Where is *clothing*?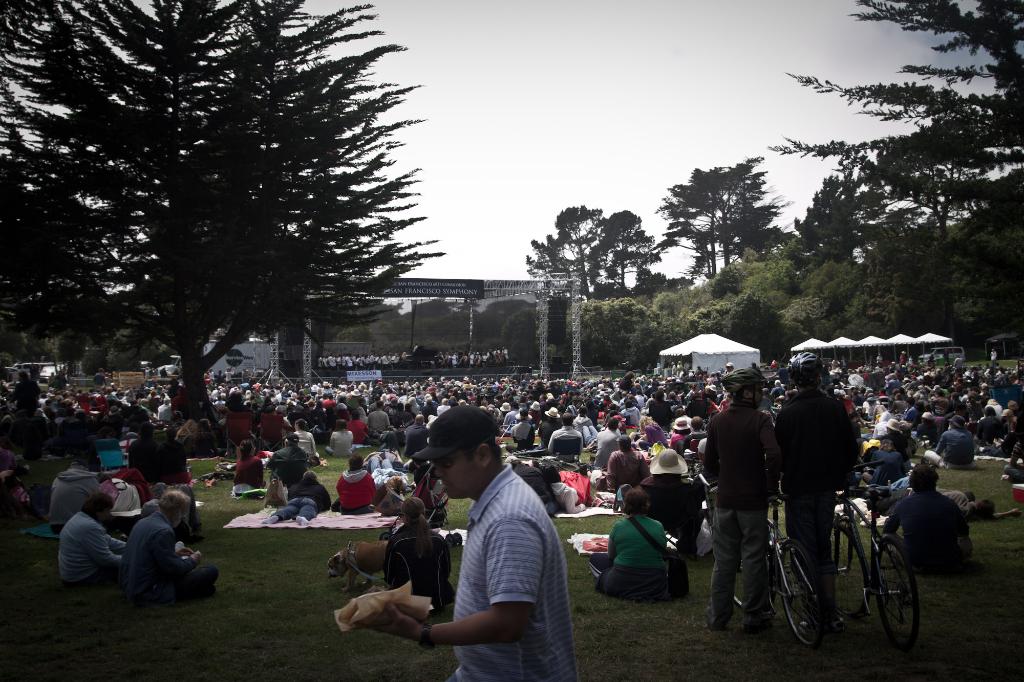
371:414:387:434.
